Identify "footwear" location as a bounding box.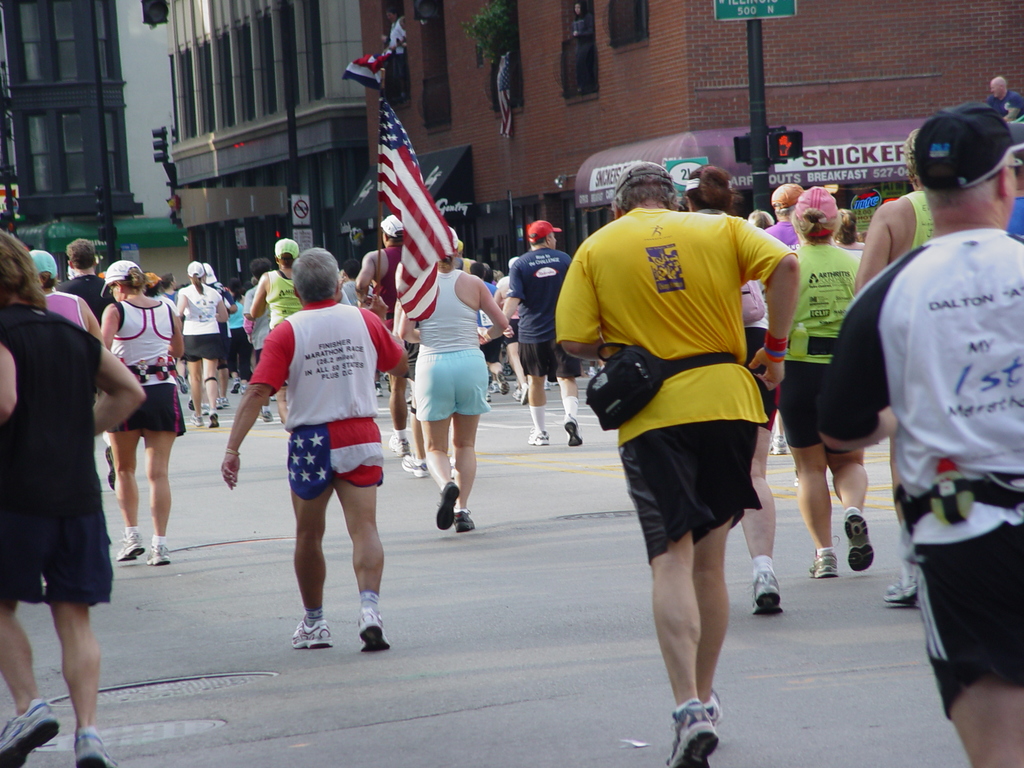
box(435, 483, 459, 526).
